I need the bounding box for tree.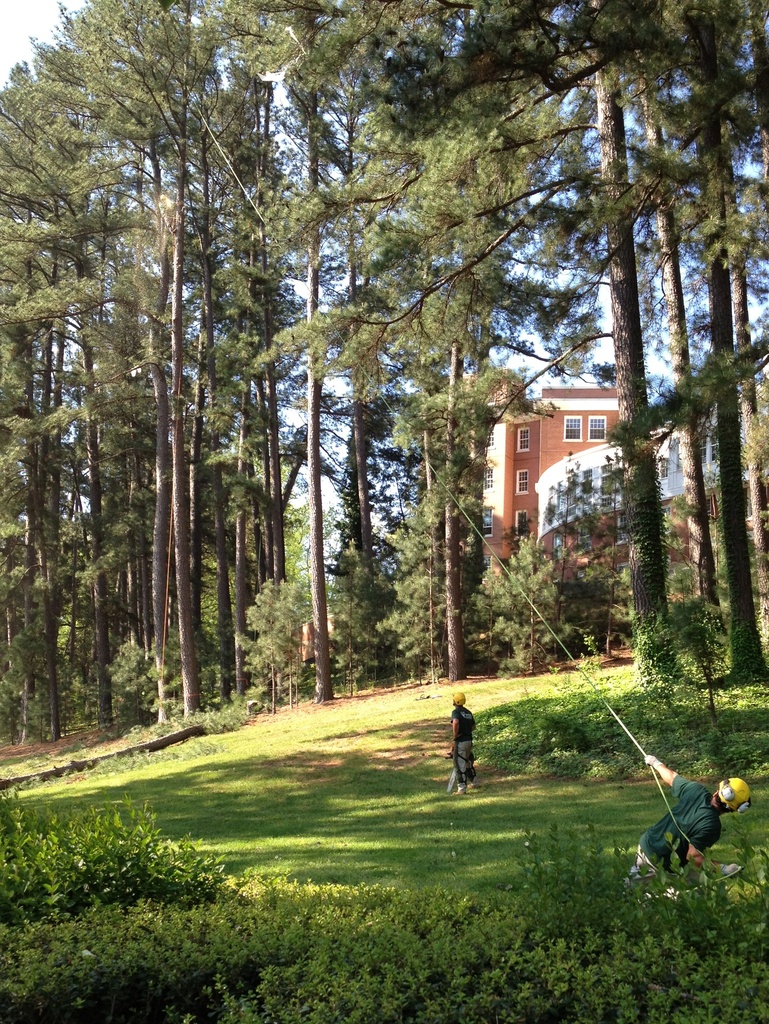
Here it is: bbox=(37, 0, 138, 744).
